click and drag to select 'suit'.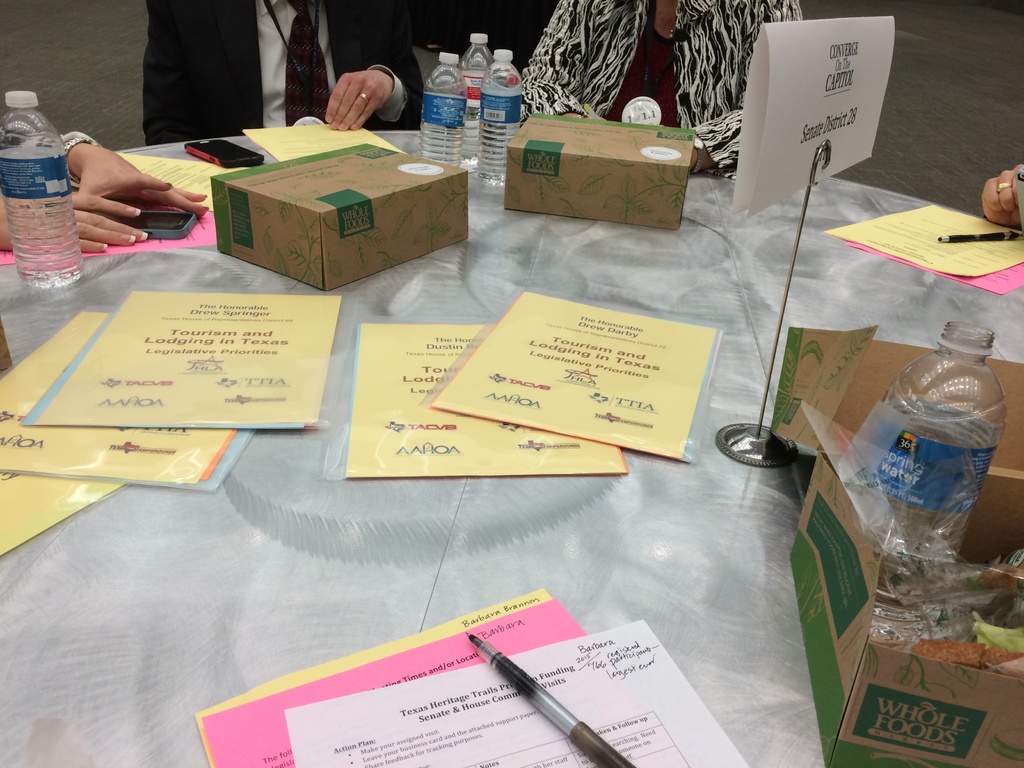
Selection: [150, 0, 419, 137].
